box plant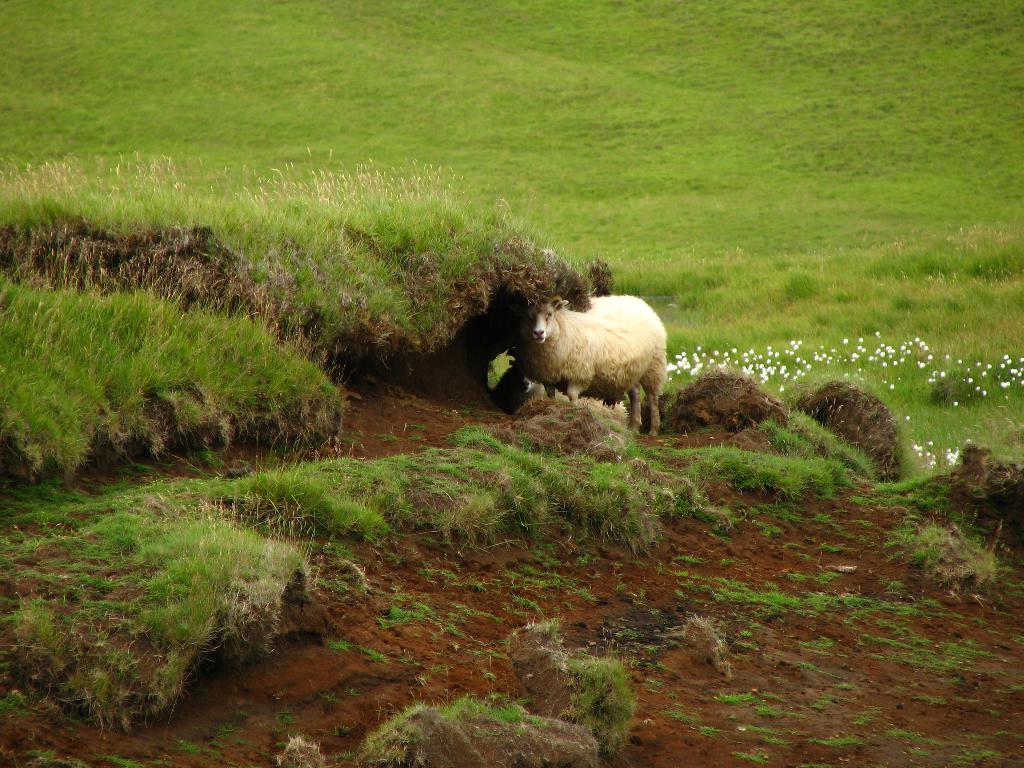
[833,506,849,516]
